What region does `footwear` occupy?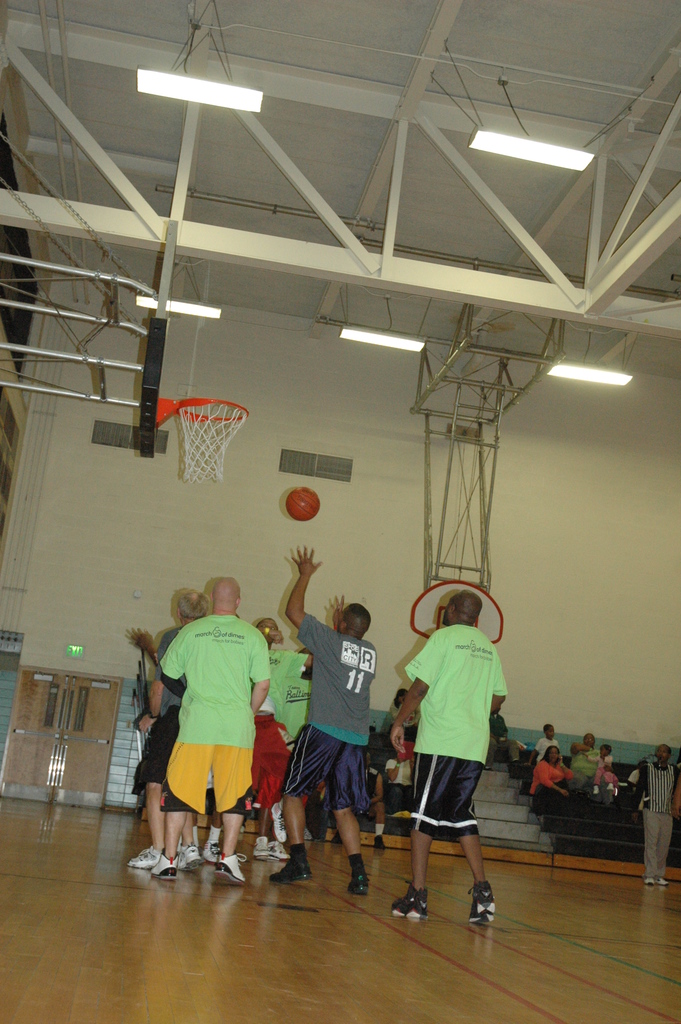
crop(372, 835, 384, 851).
